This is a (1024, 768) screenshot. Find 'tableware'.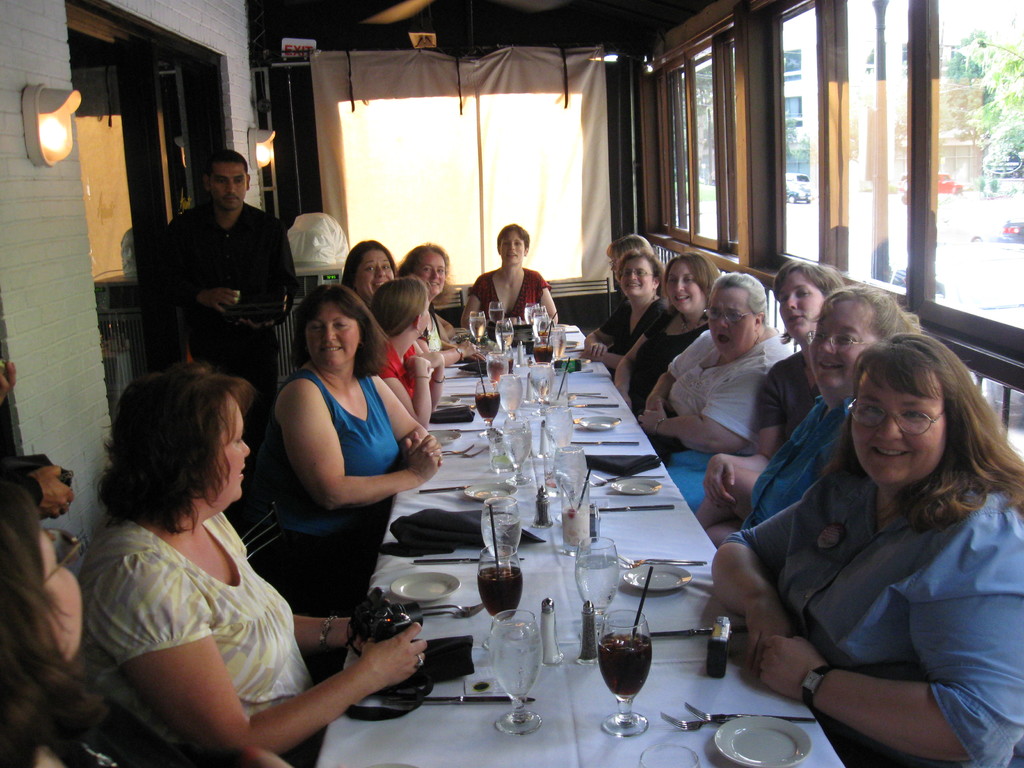
Bounding box: <box>622,564,692,591</box>.
